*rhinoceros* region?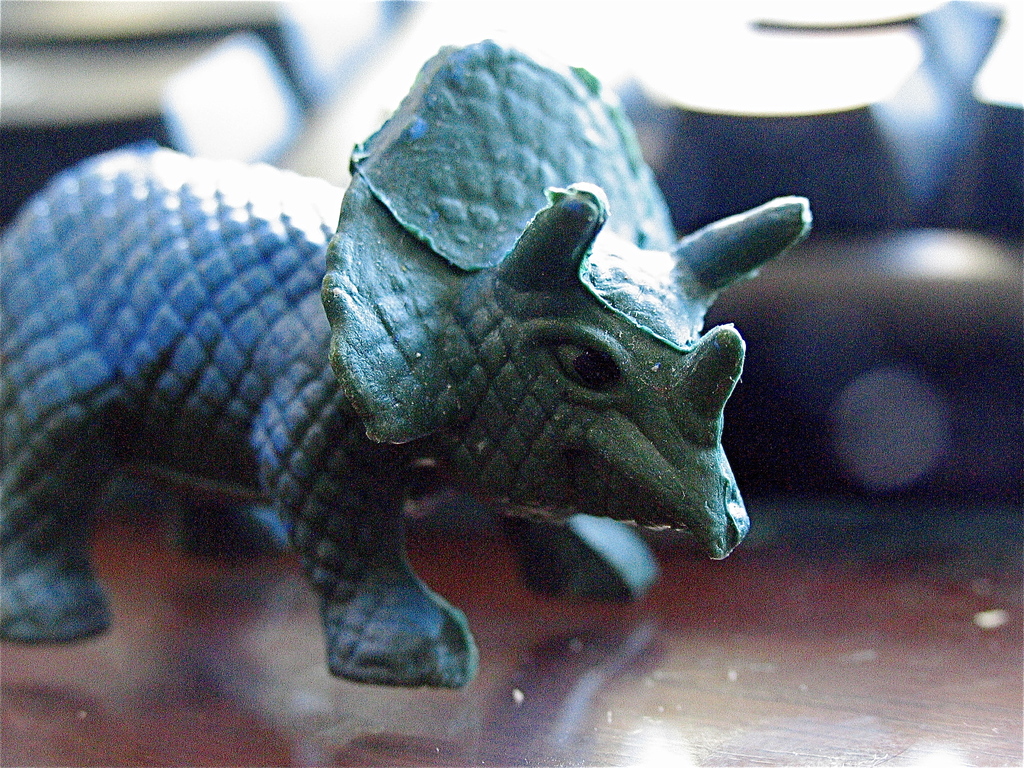
<bbox>0, 35, 815, 696</bbox>
